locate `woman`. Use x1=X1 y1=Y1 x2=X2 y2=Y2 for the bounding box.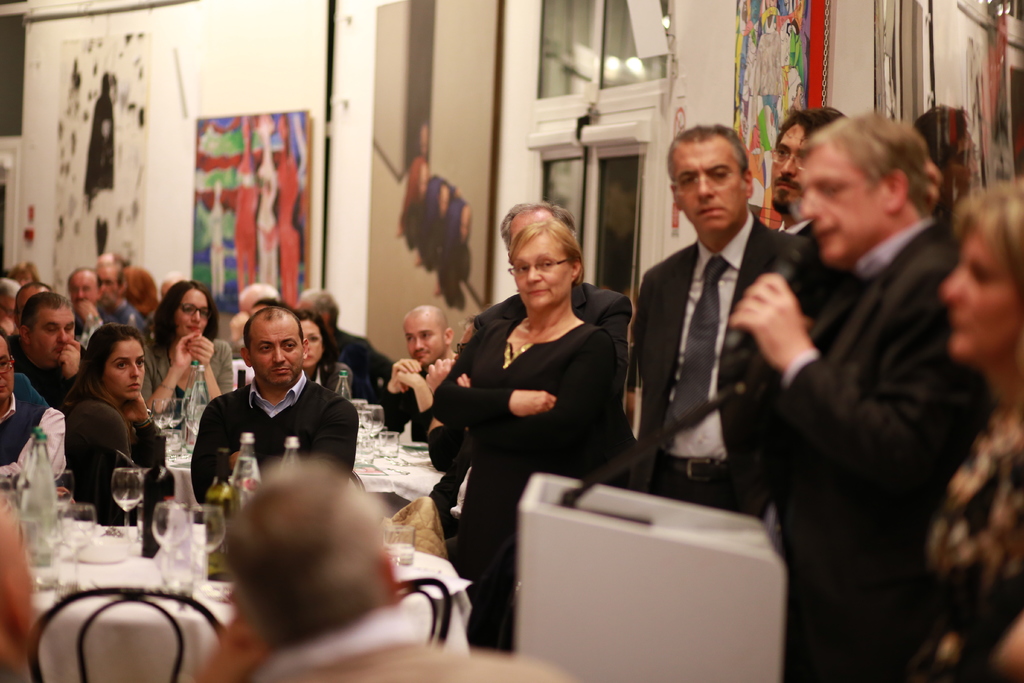
x1=433 y1=226 x2=637 y2=582.
